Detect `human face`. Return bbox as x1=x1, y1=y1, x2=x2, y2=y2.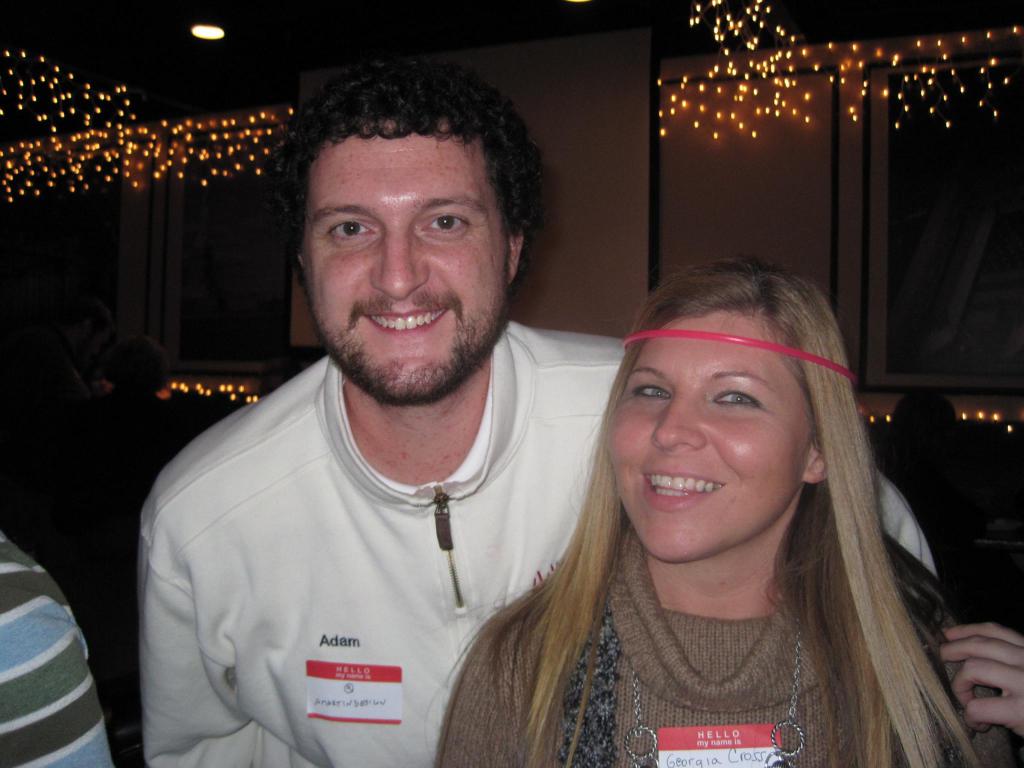
x1=604, y1=304, x2=814, y2=559.
